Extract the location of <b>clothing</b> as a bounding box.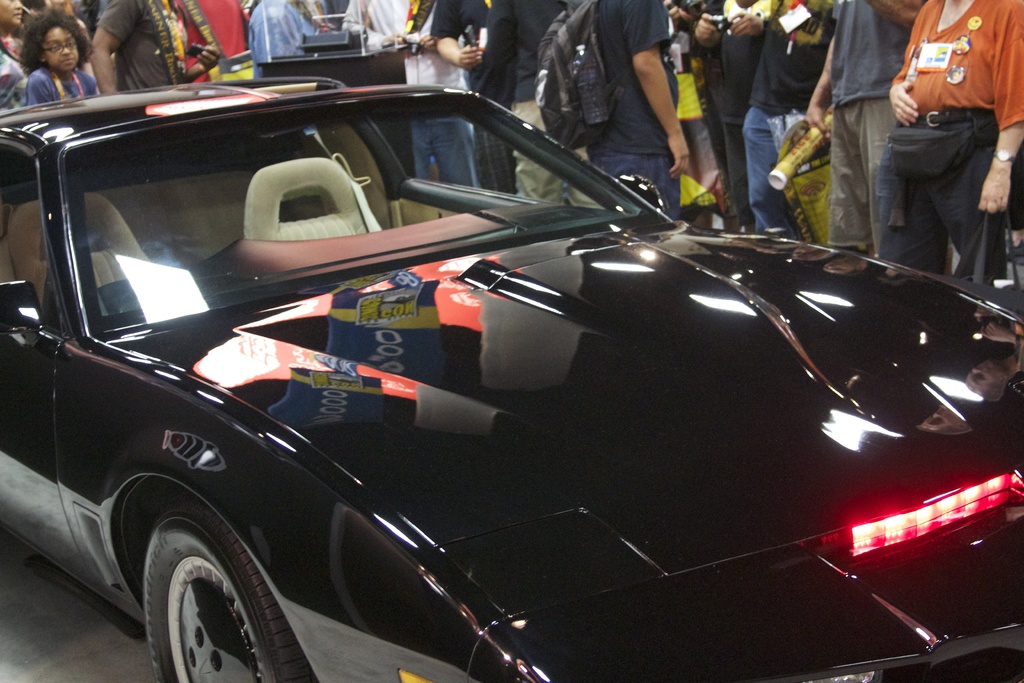
bbox=(24, 58, 109, 111).
